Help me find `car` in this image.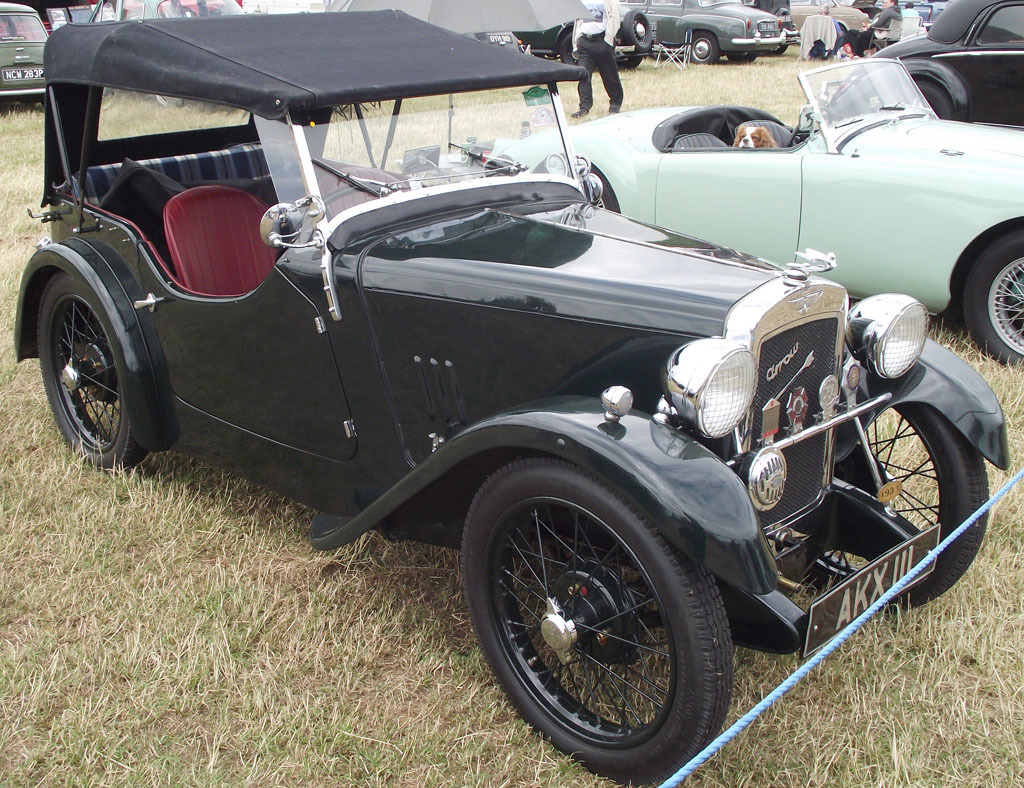
Found it: pyautogui.locateOnScreen(16, 40, 997, 768).
